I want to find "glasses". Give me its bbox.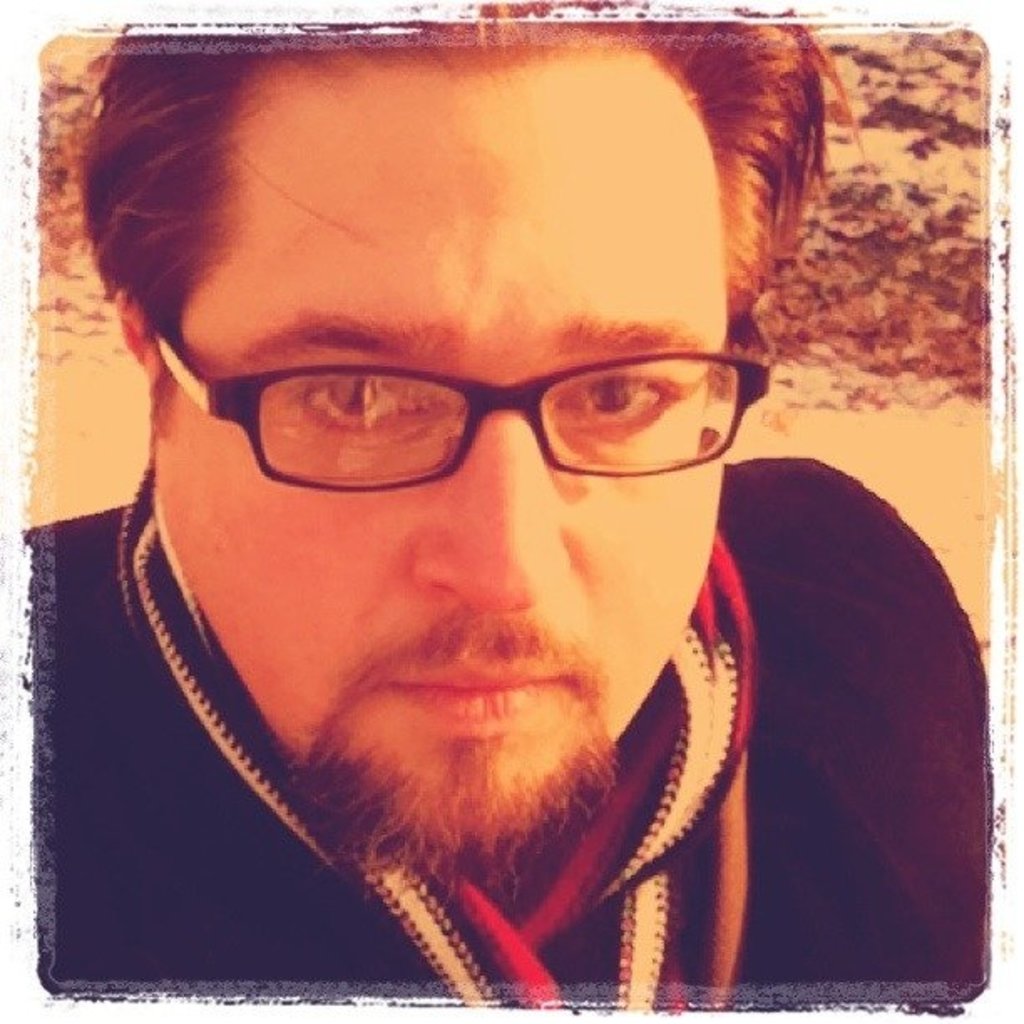
149:308:788:490.
